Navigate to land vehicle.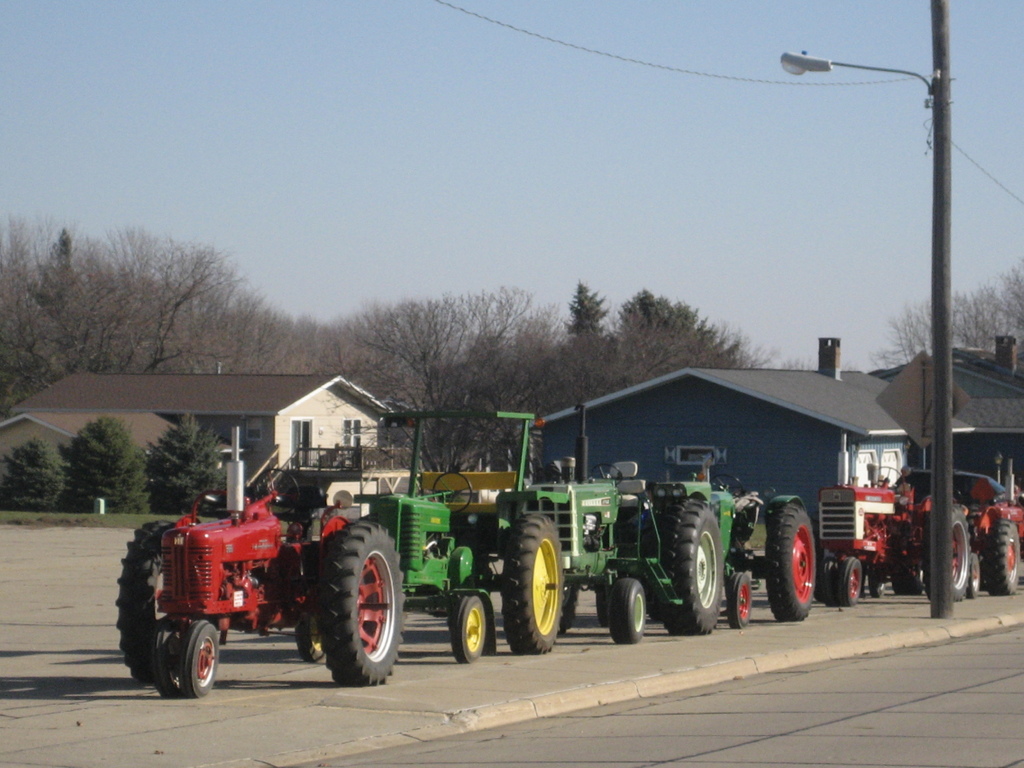
Navigation target: BBox(813, 433, 973, 611).
